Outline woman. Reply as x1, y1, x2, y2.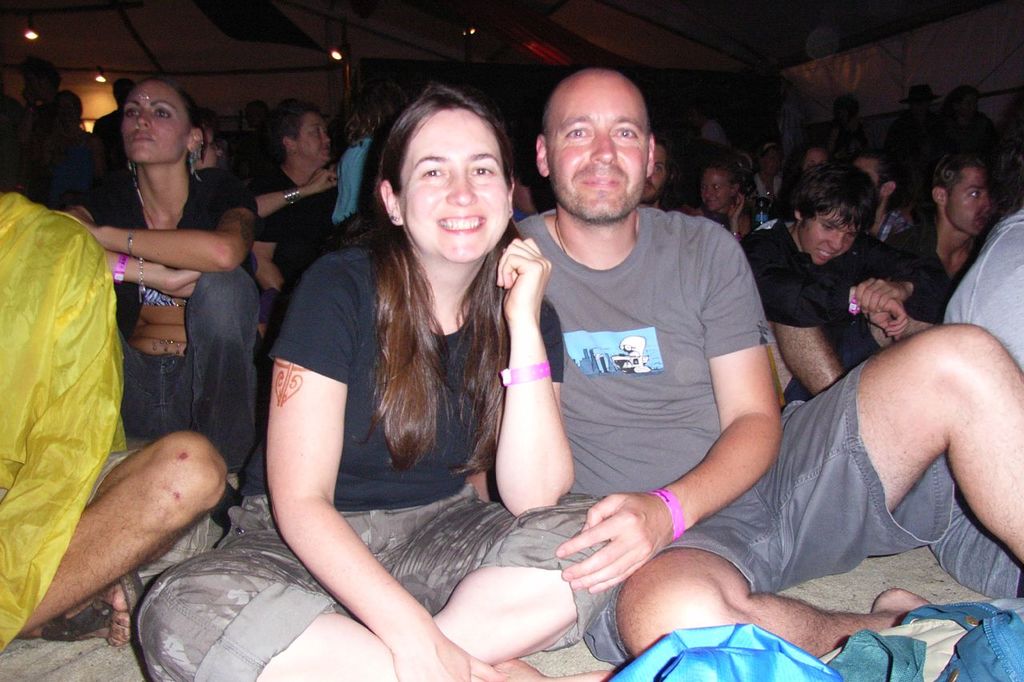
938, 82, 999, 132.
